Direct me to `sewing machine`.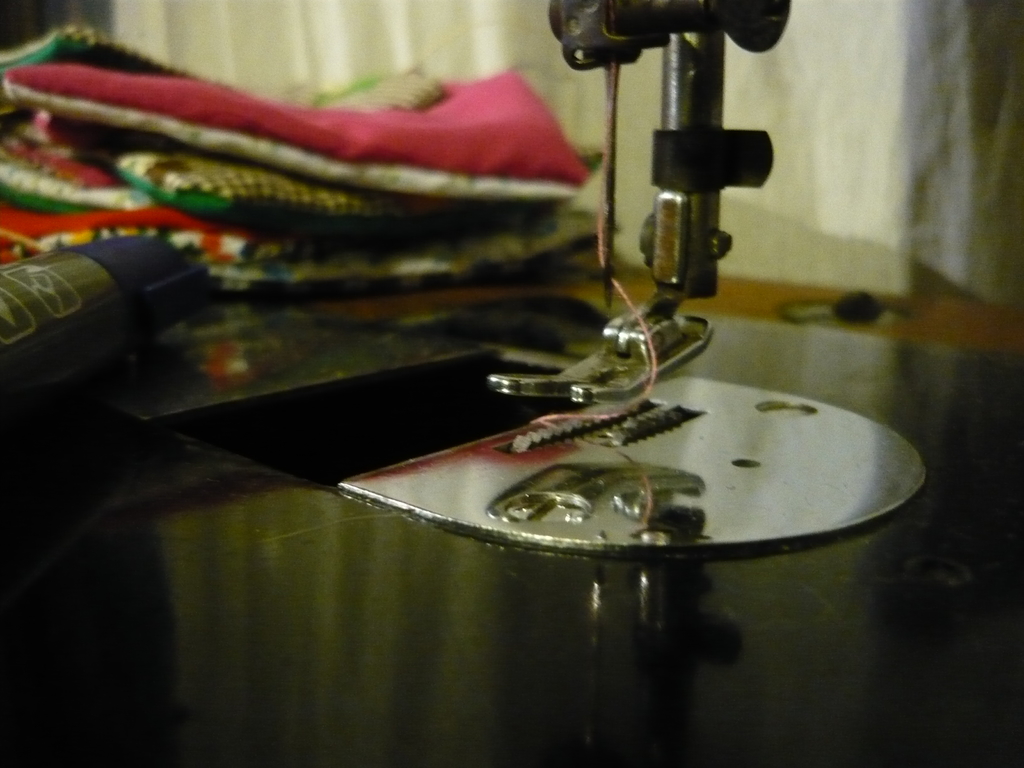
Direction: left=0, top=0, right=1023, bottom=767.
